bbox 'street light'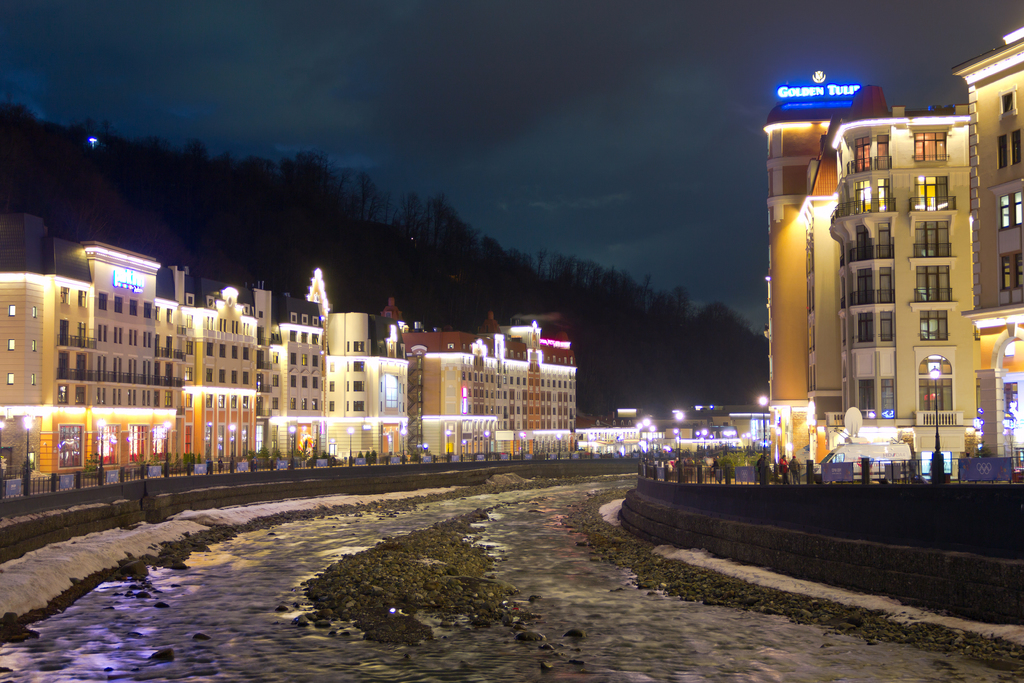
x1=556, y1=428, x2=567, y2=454
